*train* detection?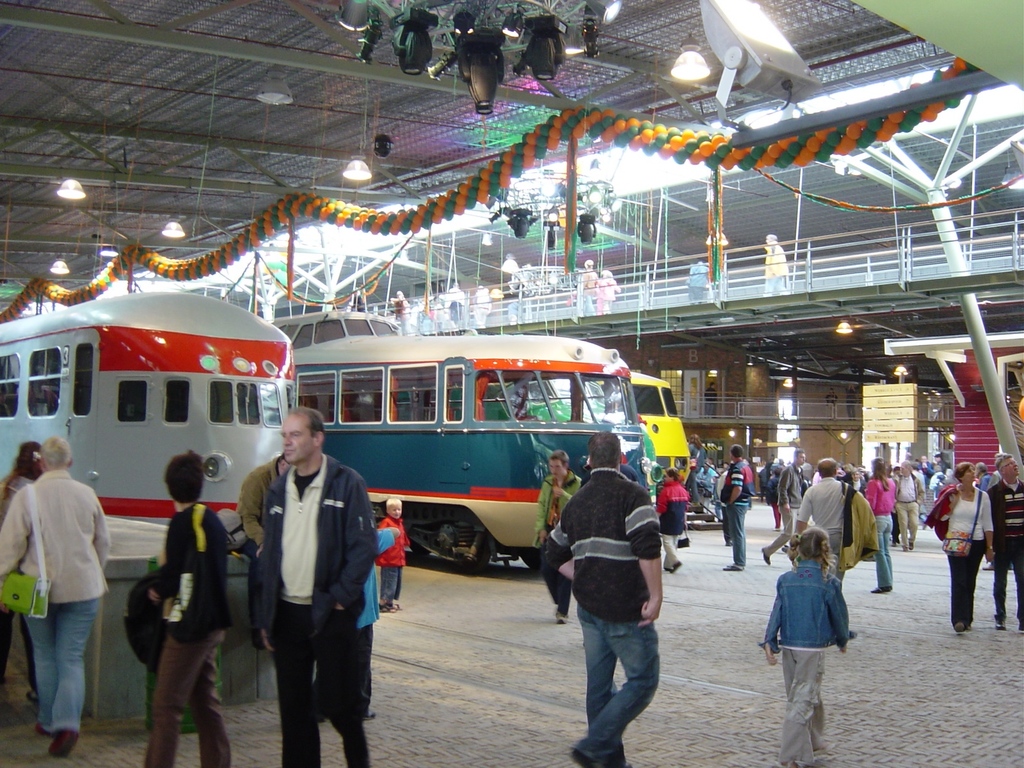
<box>275,310,647,574</box>
